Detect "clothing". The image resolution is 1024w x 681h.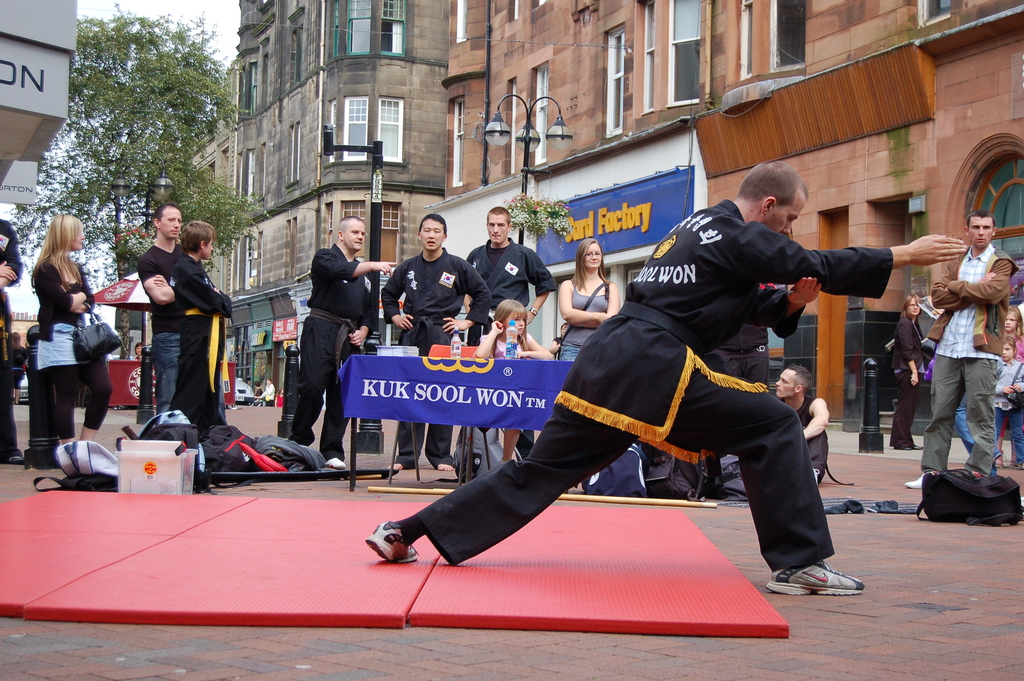
[892,316,933,435].
